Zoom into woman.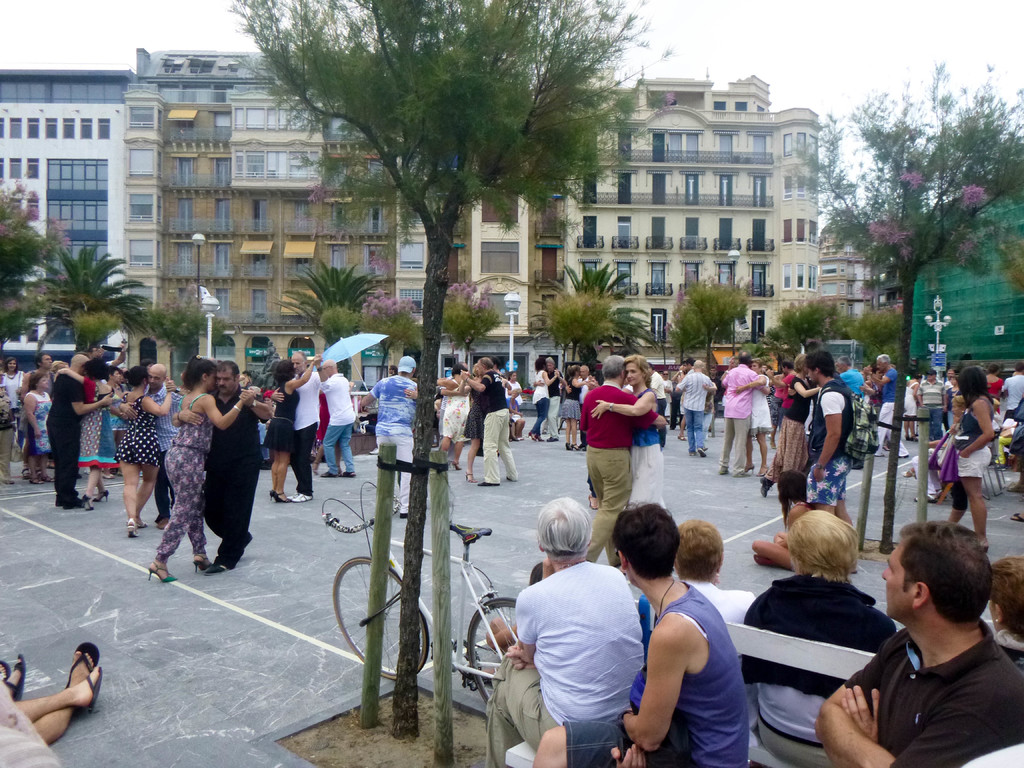
Zoom target: crop(909, 396, 971, 504).
